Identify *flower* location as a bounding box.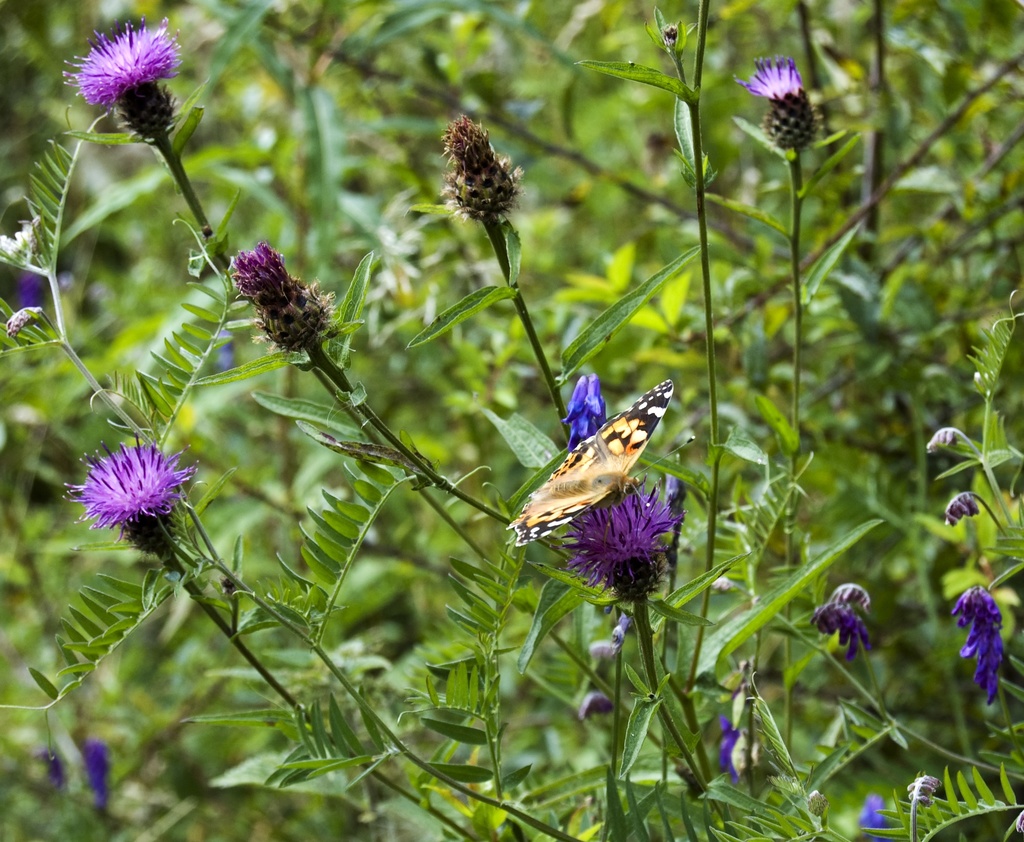
bbox=(38, 719, 114, 820).
